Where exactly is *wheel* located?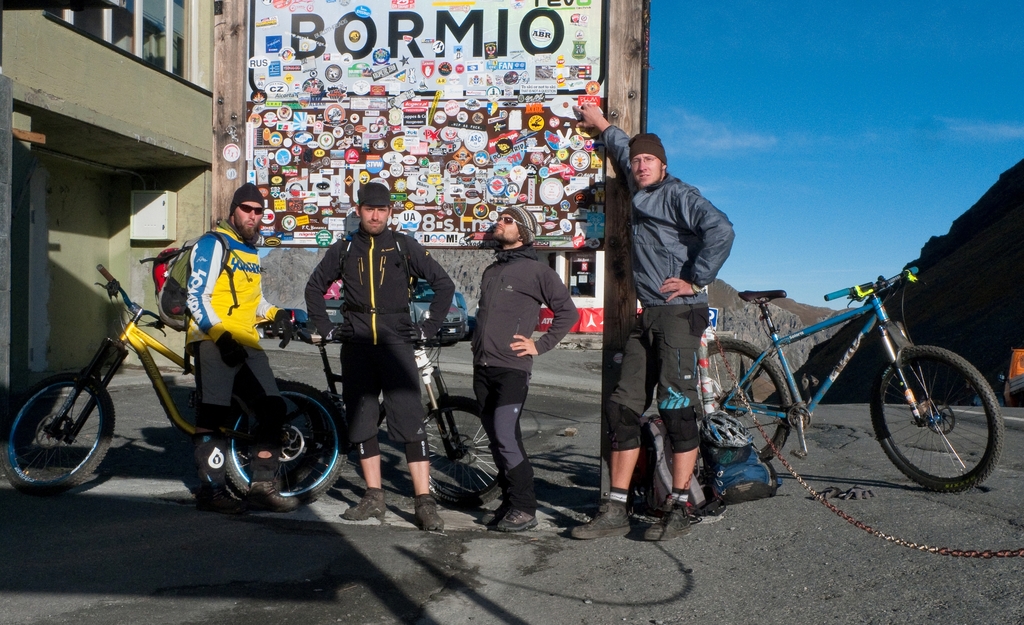
Its bounding box is select_region(870, 344, 1004, 492).
